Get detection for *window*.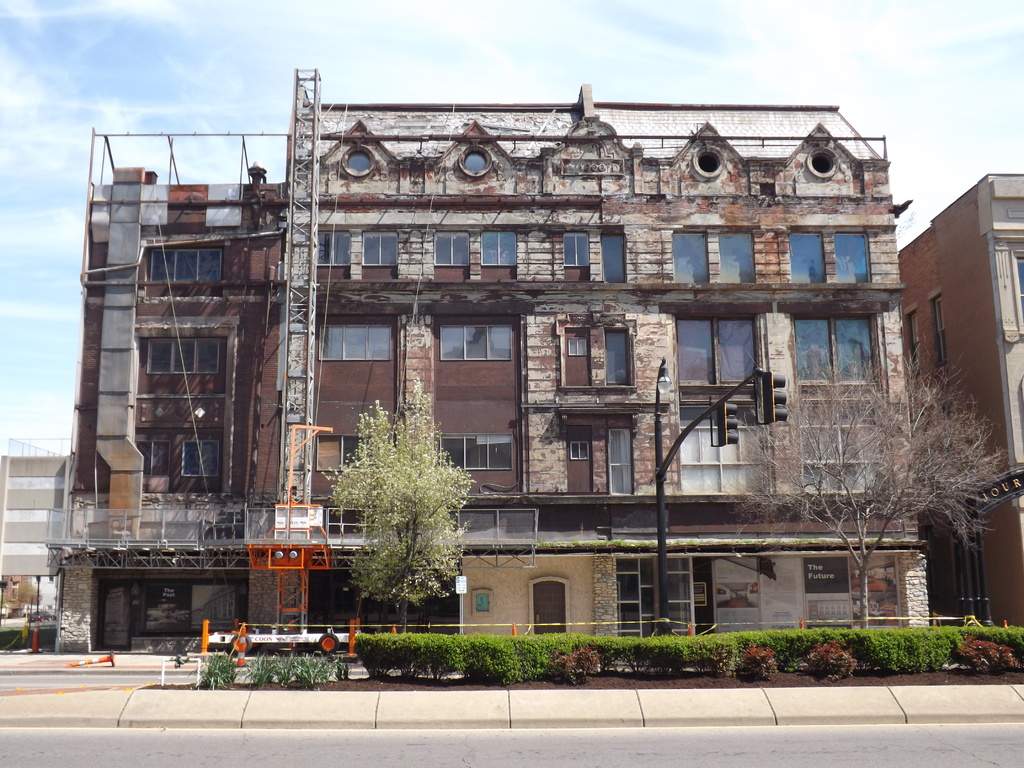
Detection: 181/440/218/477.
